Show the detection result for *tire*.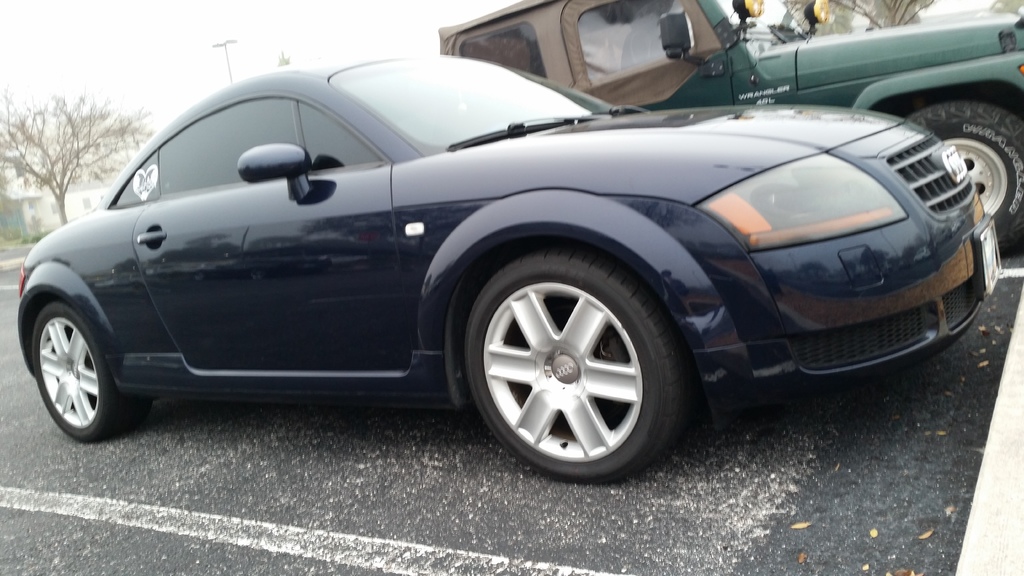
[463,251,685,486].
